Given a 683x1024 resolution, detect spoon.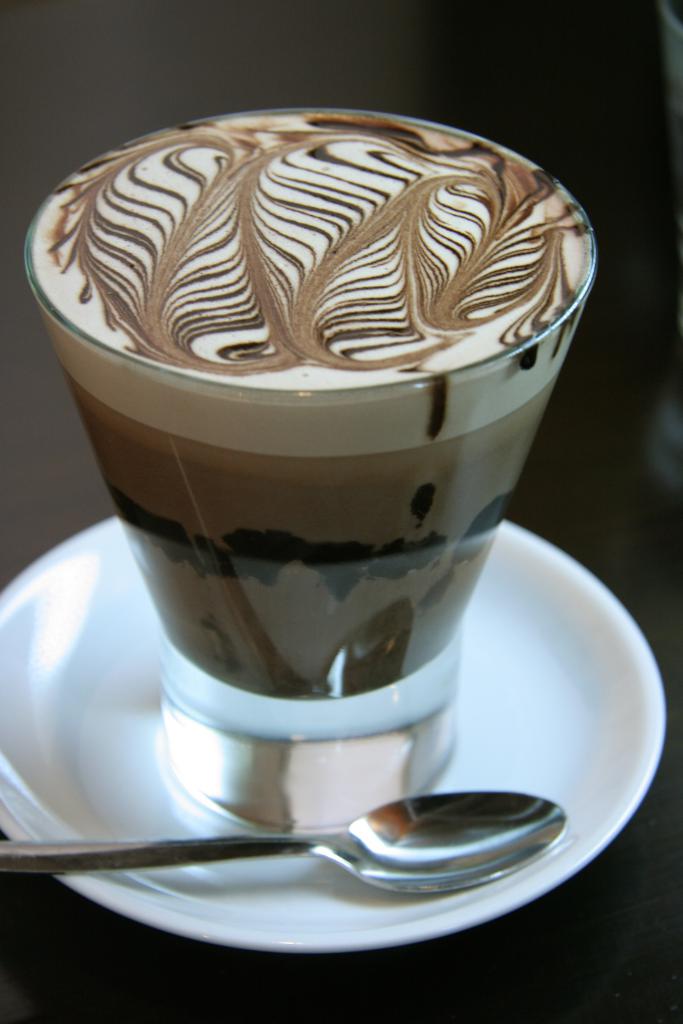
(x1=0, y1=788, x2=566, y2=896).
